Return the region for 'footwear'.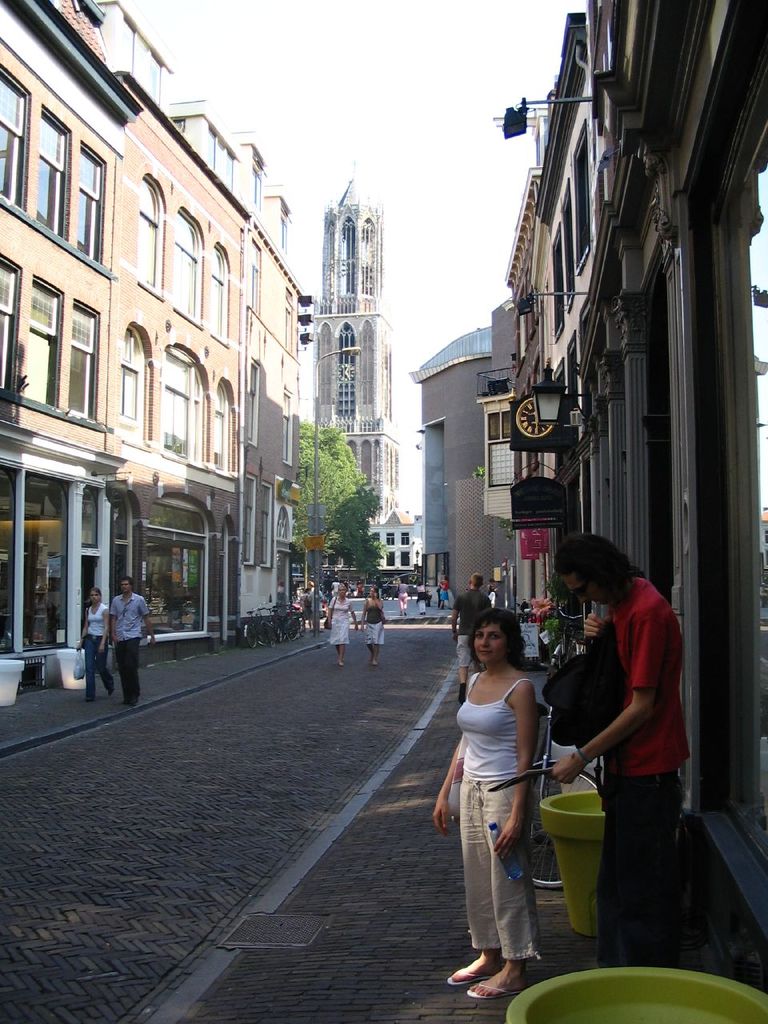
106, 686, 114, 694.
